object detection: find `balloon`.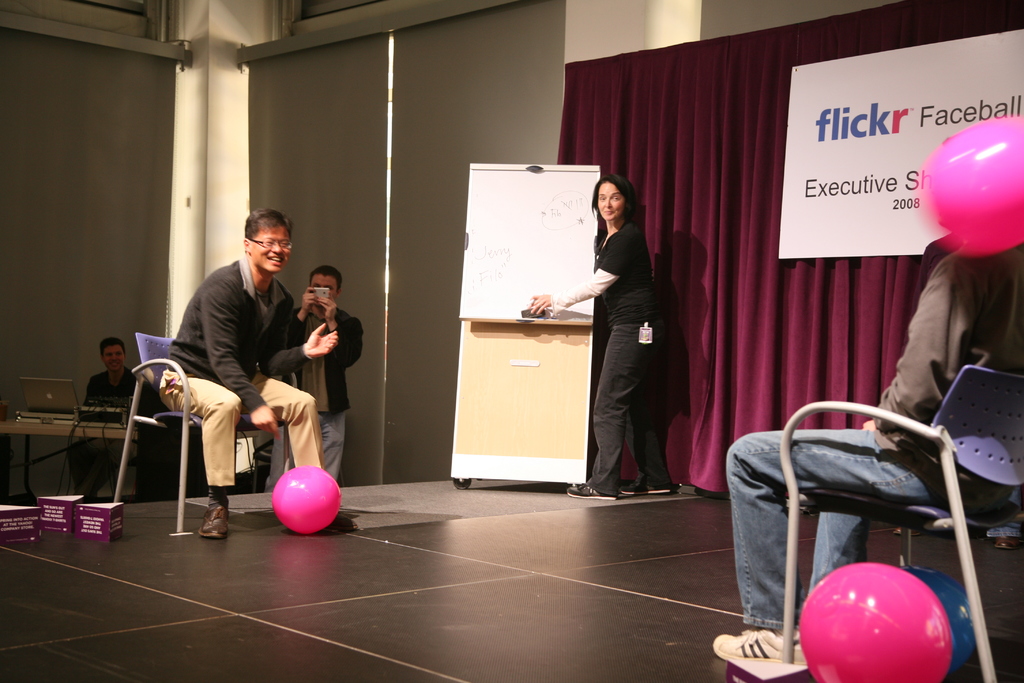
797,561,952,682.
